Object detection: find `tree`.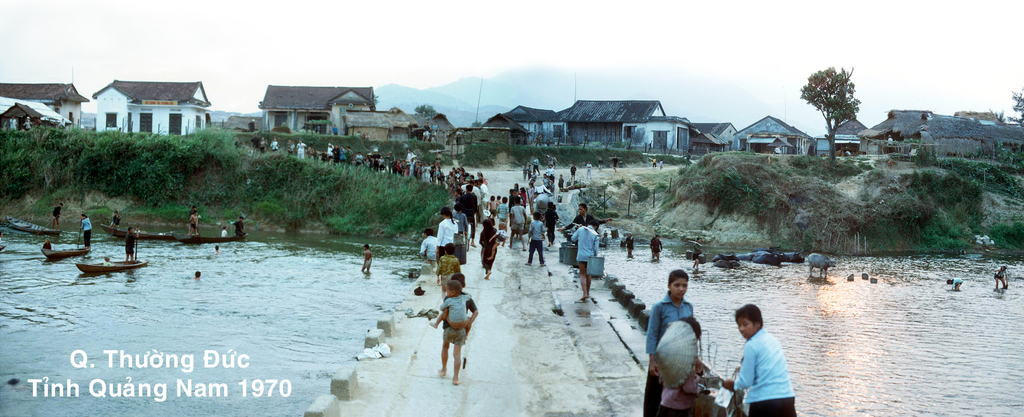
detection(979, 108, 1011, 121).
